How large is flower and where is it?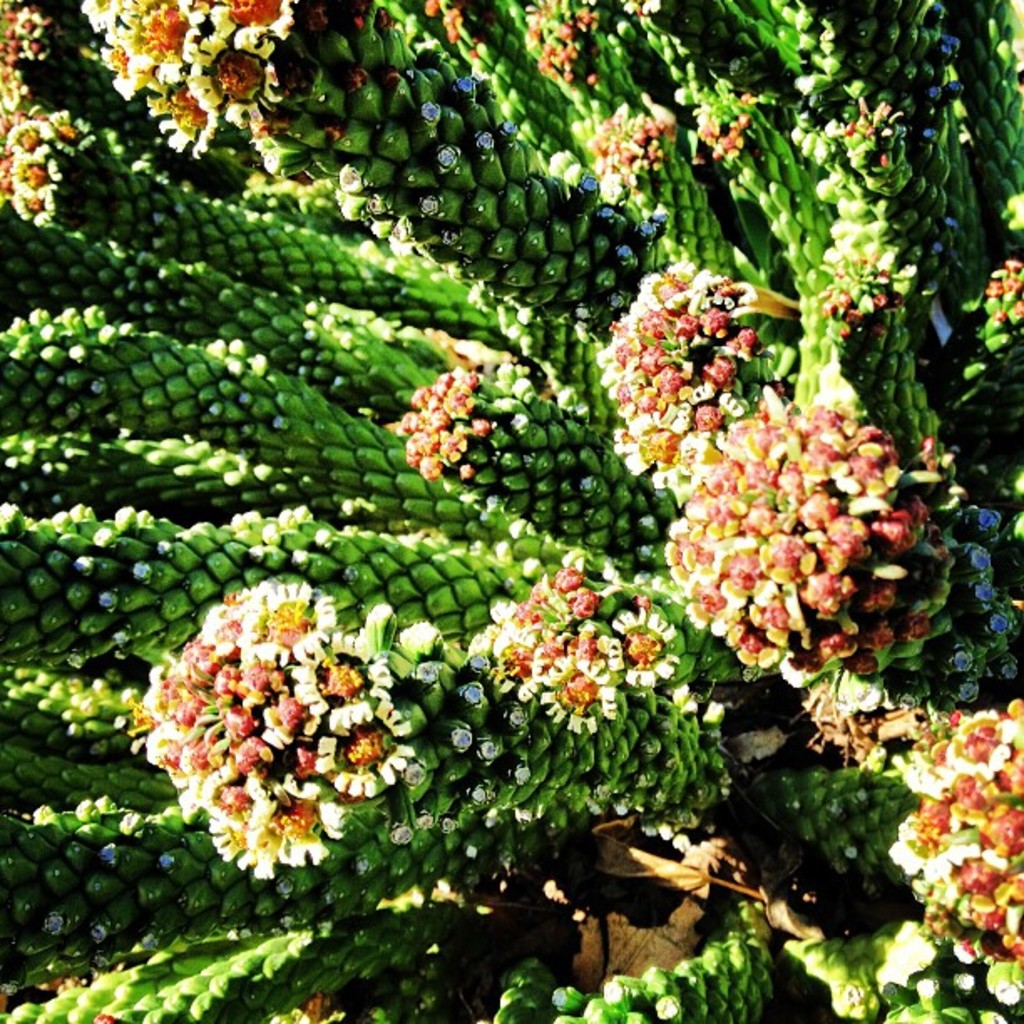
Bounding box: 586,239,753,494.
